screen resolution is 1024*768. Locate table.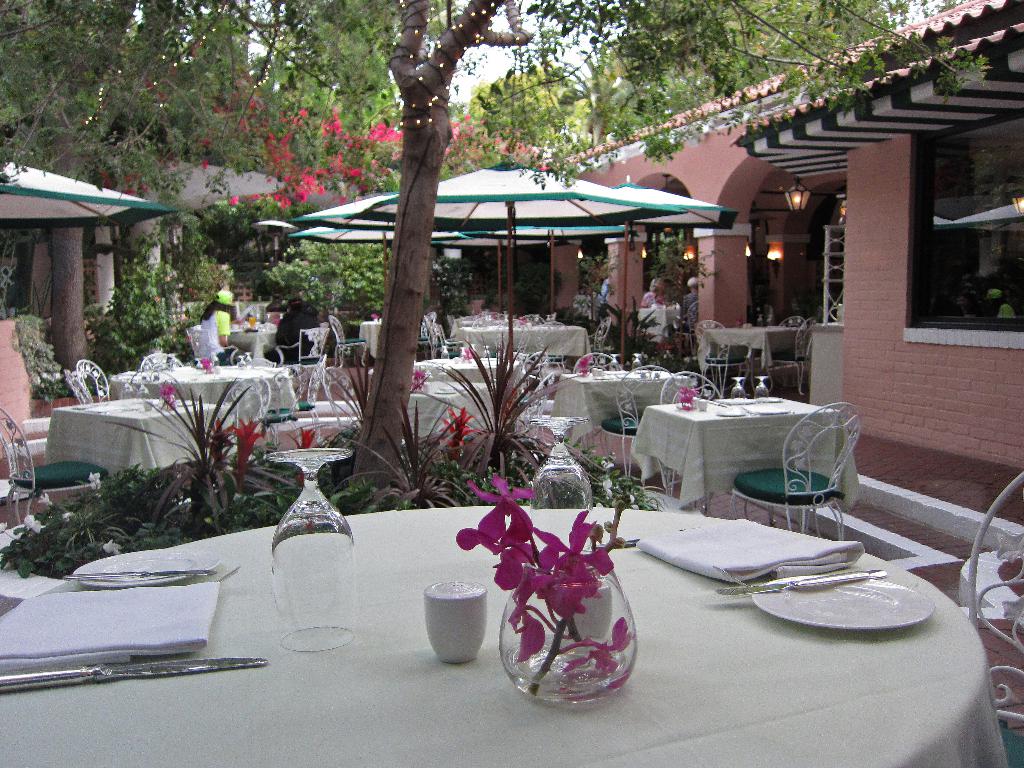
<box>0,506,1010,767</box>.
